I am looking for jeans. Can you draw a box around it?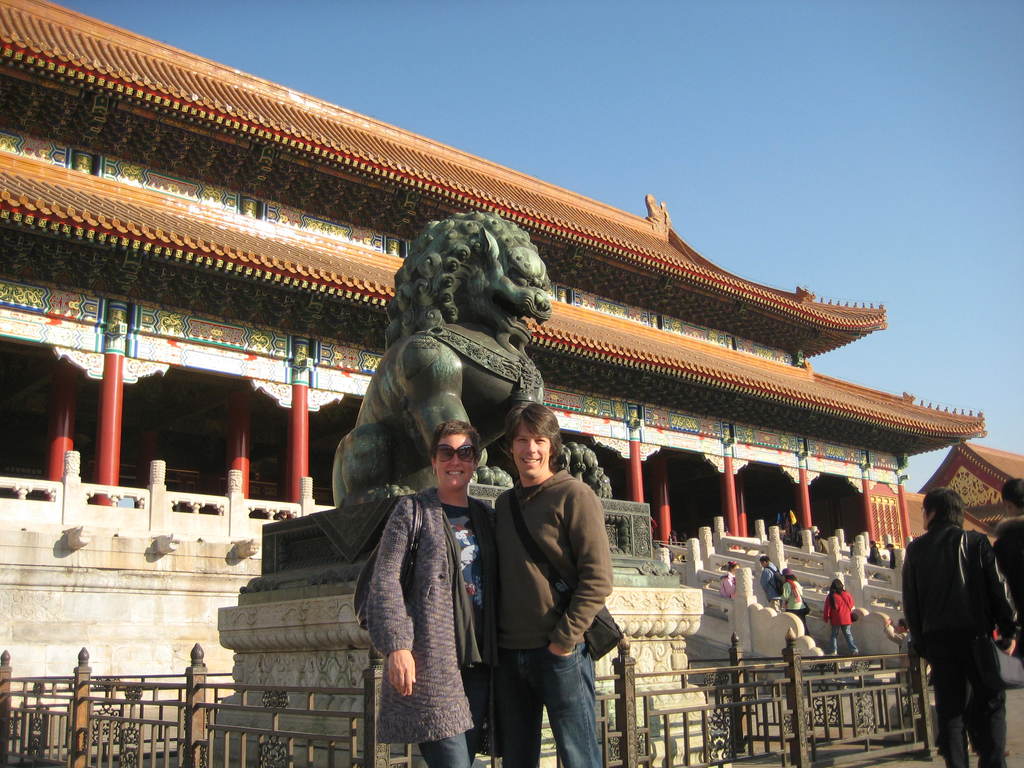
Sure, the bounding box is 830, 622, 859, 650.
